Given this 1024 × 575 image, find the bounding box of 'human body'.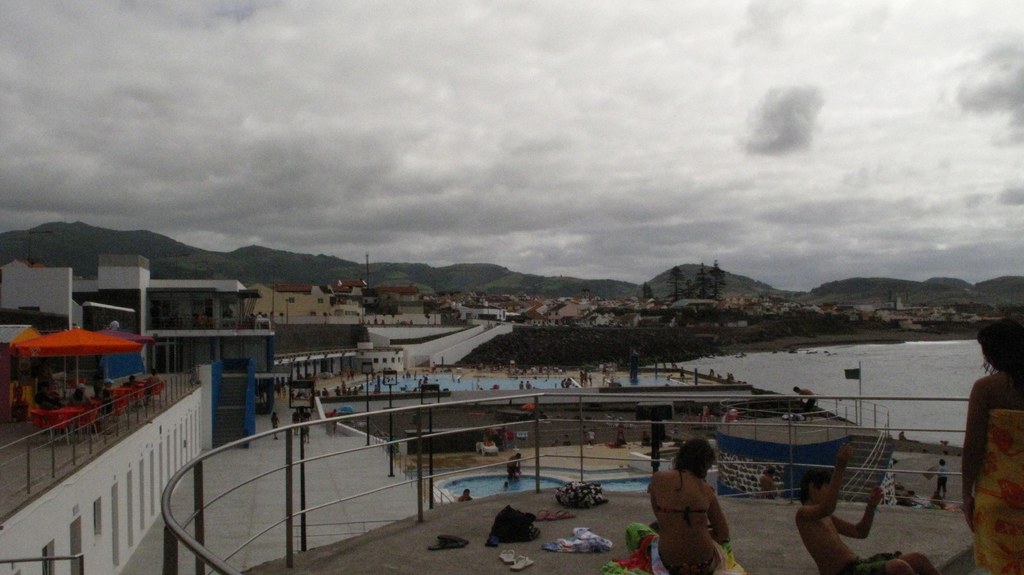
{"left": 797, "top": 449, "right": 934, "bottom": 574}.
